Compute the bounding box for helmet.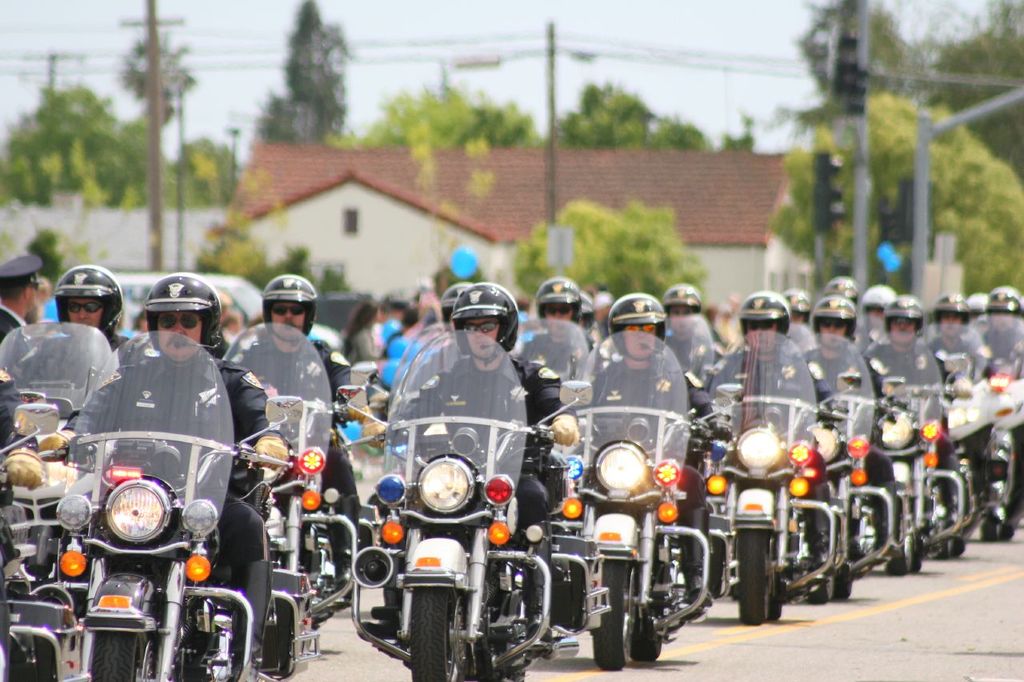
rect(605, 289, 658, 360).
